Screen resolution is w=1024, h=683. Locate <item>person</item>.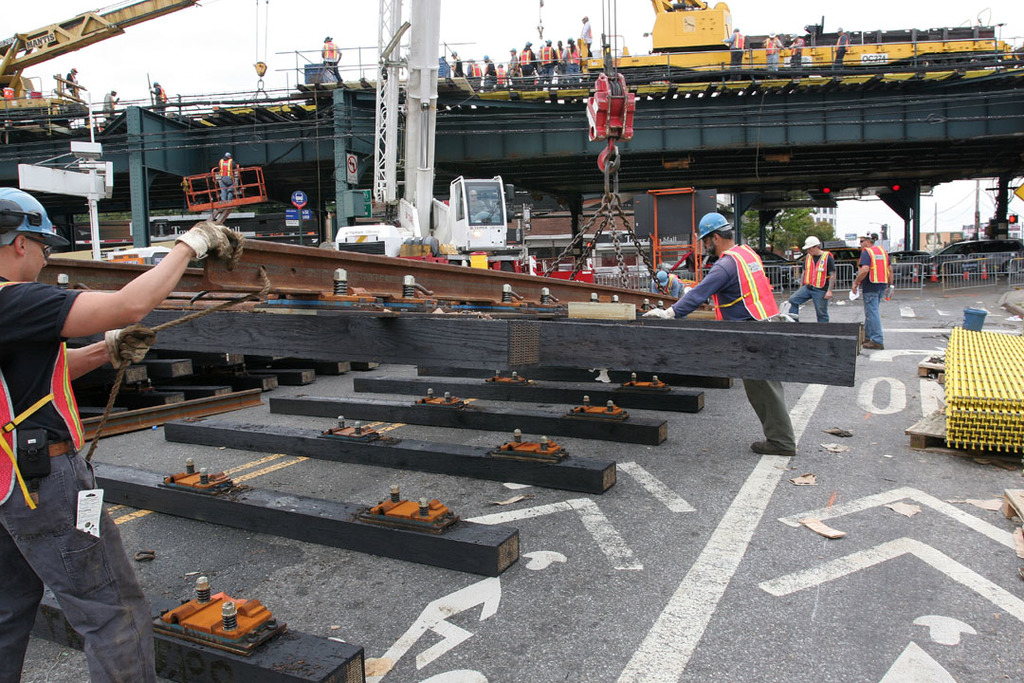
l=320, t=37, r=340, b=91.
